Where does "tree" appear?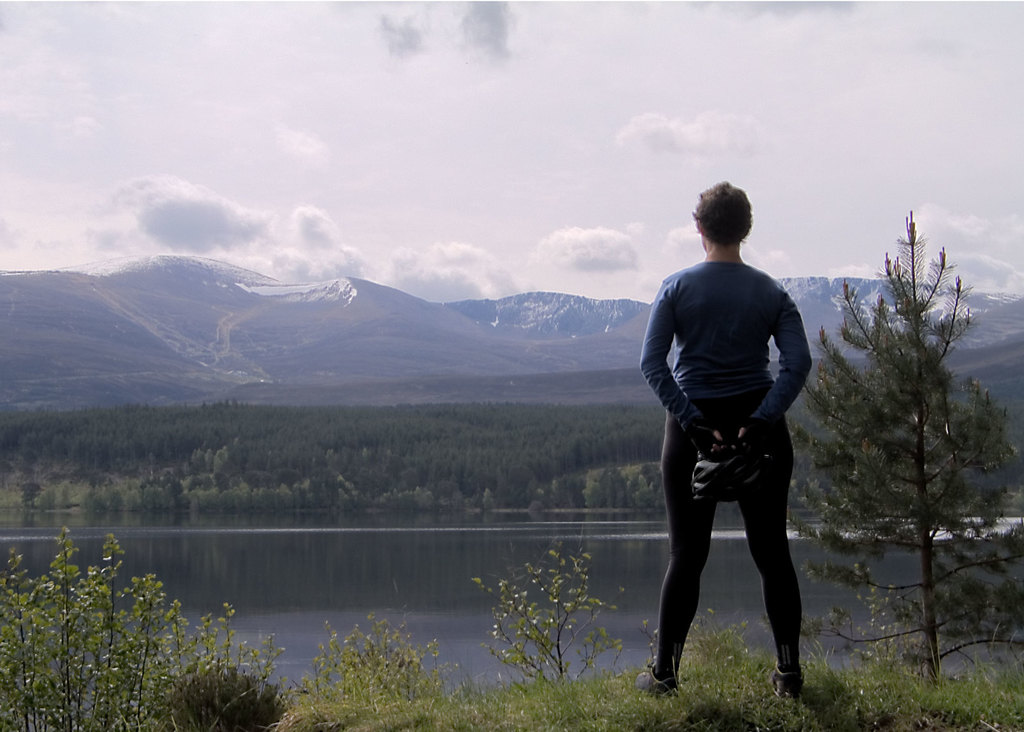
Appears at pyautogui.locateOnScreen(0, 521, 283, 731).
